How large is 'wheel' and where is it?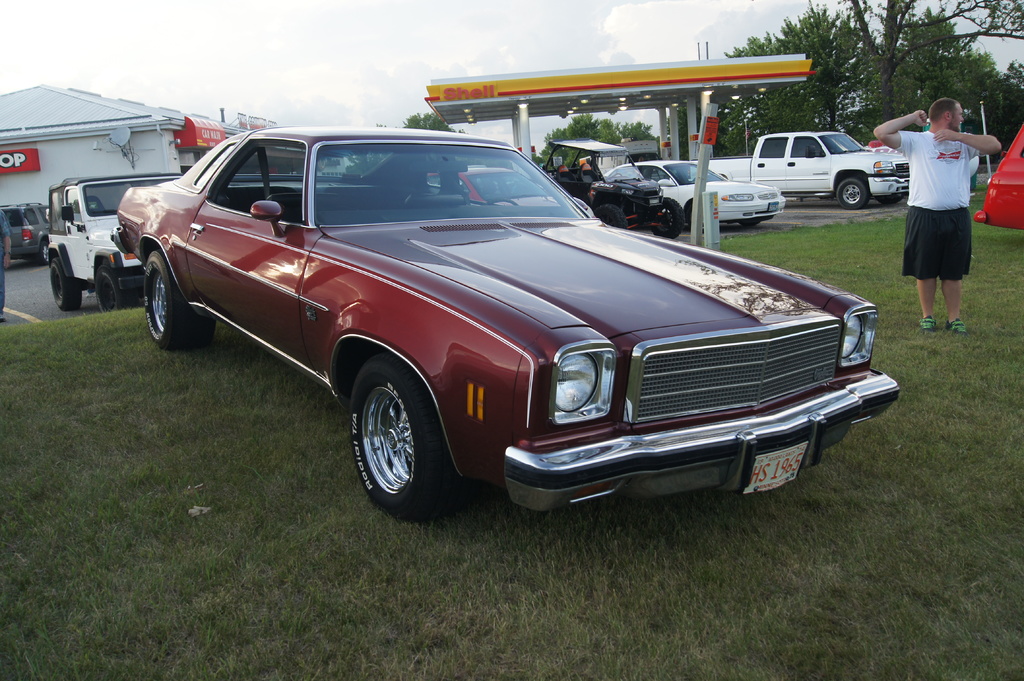
Bounding box: detection(47, 255, 81, 310).
